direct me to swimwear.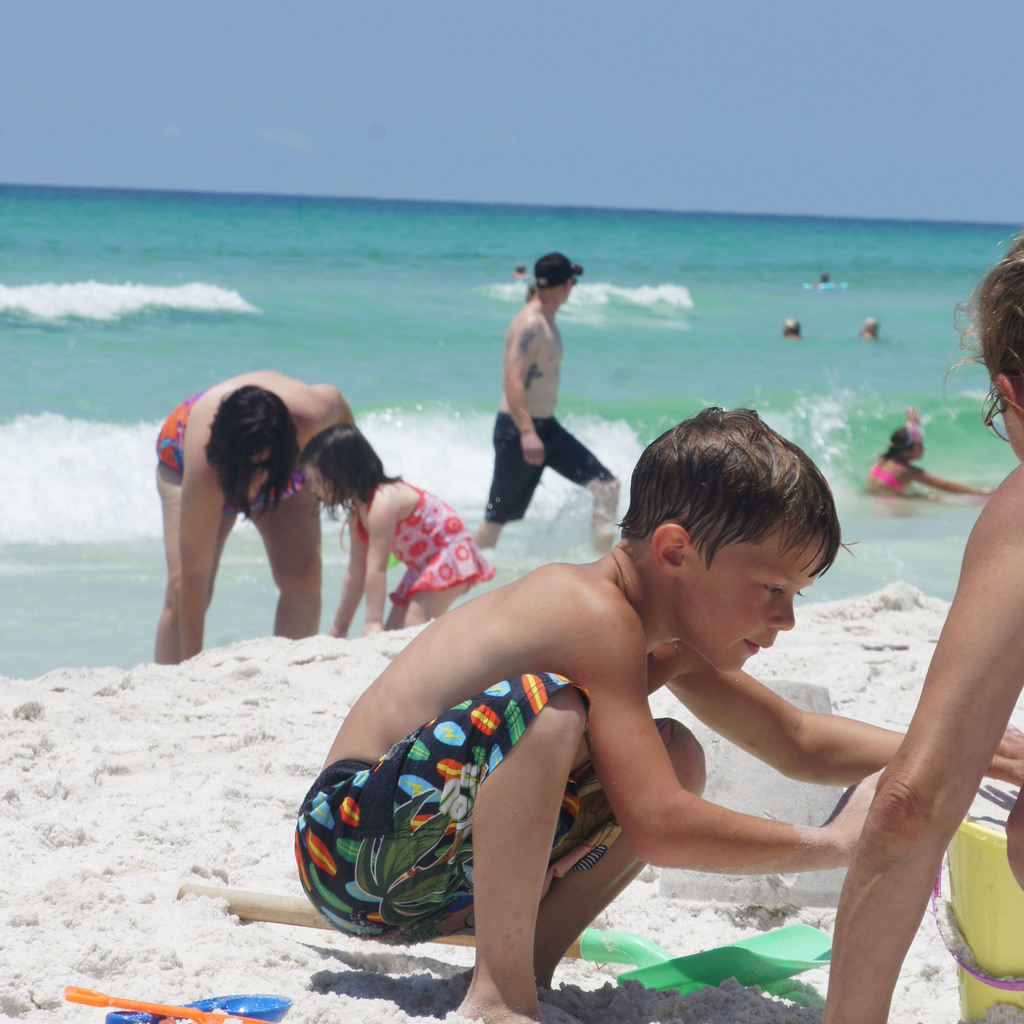
Direction: [156, 378, 312, 540].
